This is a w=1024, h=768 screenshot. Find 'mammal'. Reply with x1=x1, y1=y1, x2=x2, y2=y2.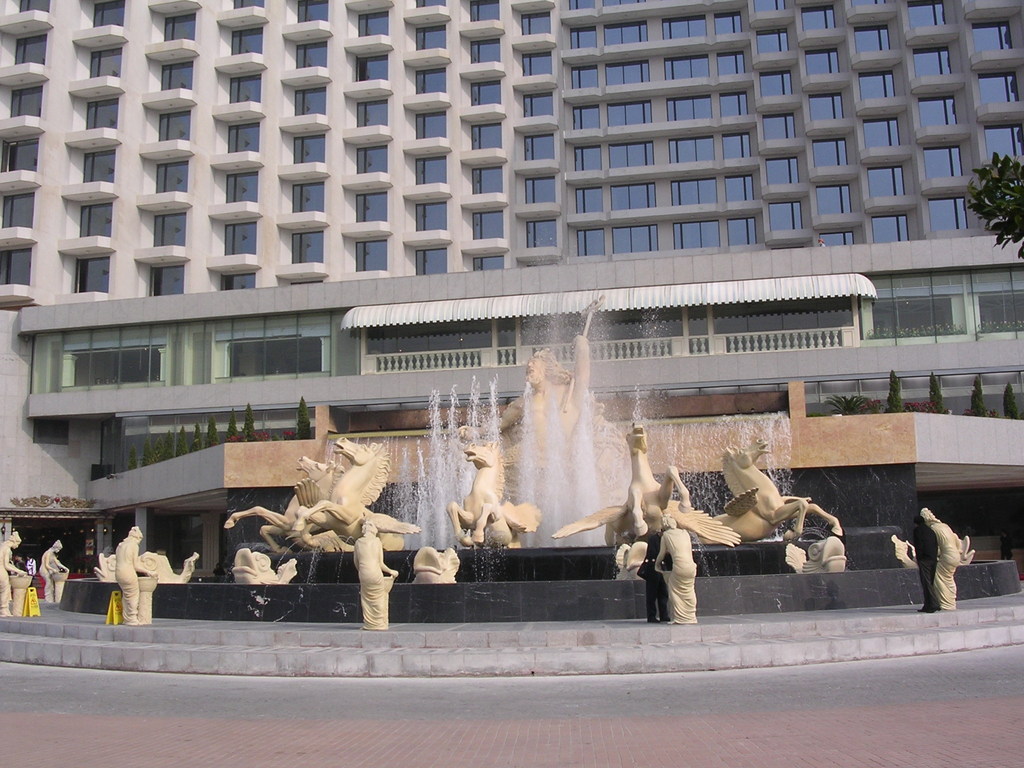
x1=17, y1=555, x2=25, y2=573.
